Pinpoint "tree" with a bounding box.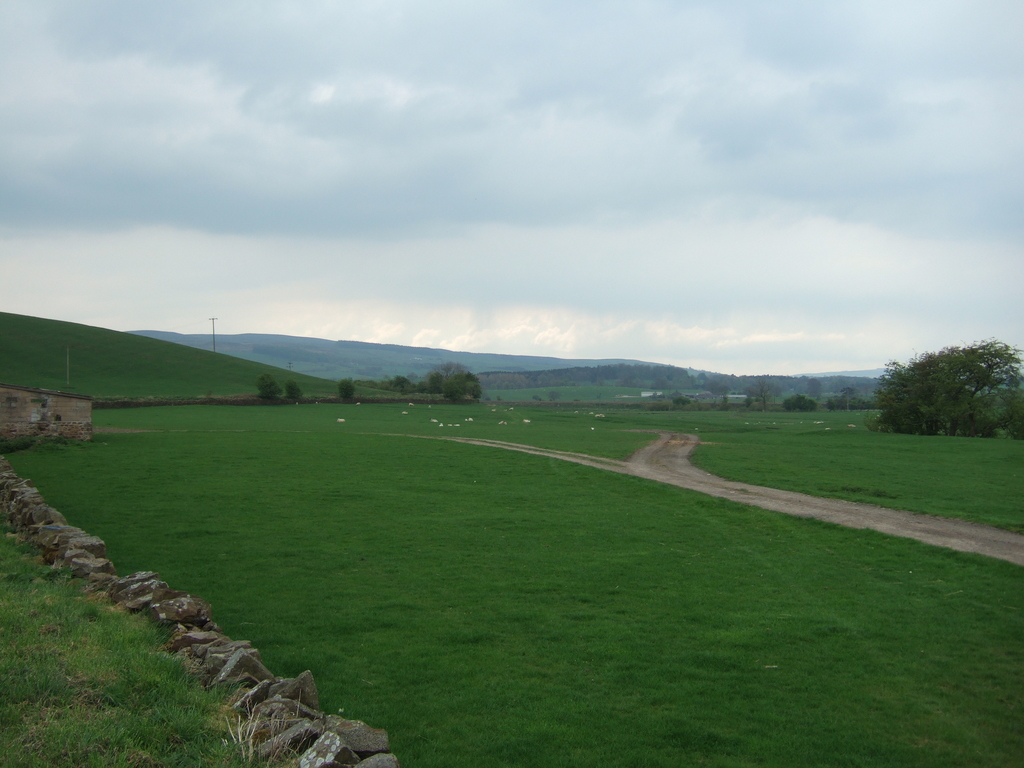
(749, 372, 774, 407).
